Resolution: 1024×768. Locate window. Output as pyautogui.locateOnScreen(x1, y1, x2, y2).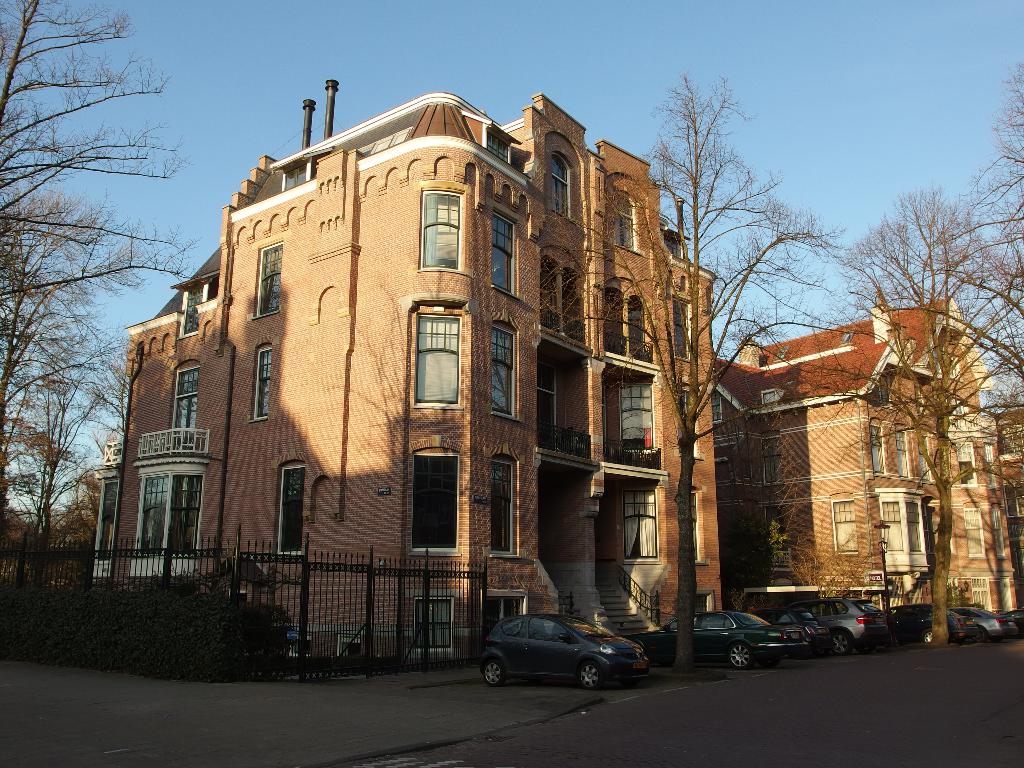
pyautogui.locateOnScreen(419, 190, 464, 273).
